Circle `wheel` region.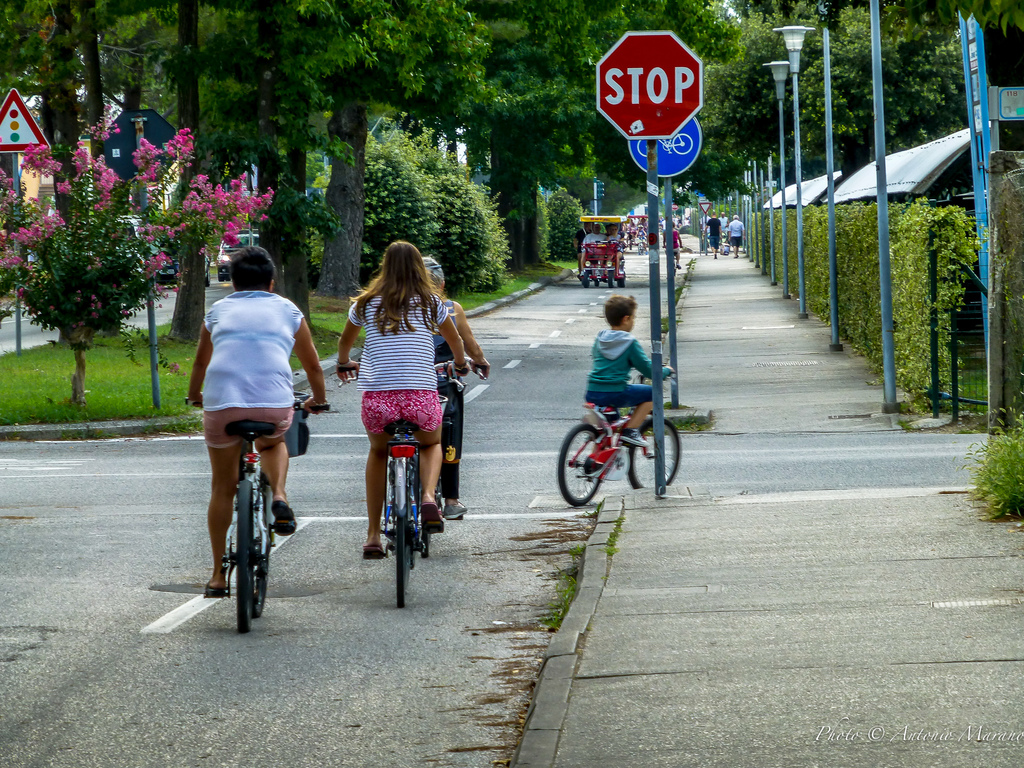
Region: [583, 269, 589, 288].
